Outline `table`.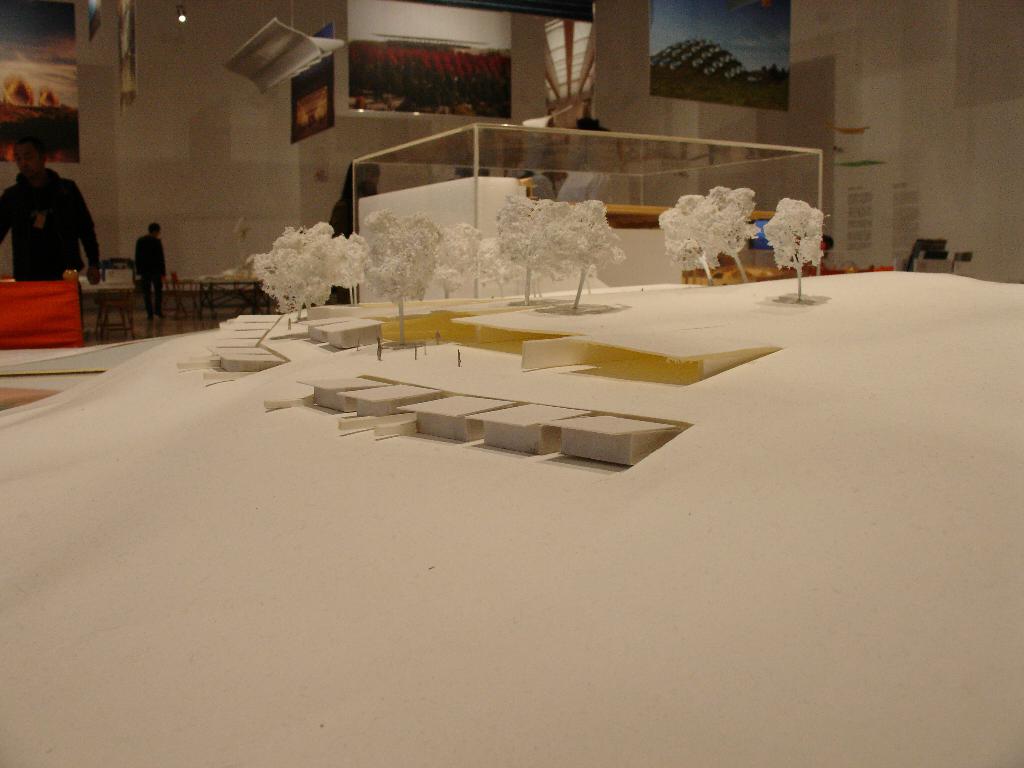
Outline: Rect(0, 270, 1023, 767).
